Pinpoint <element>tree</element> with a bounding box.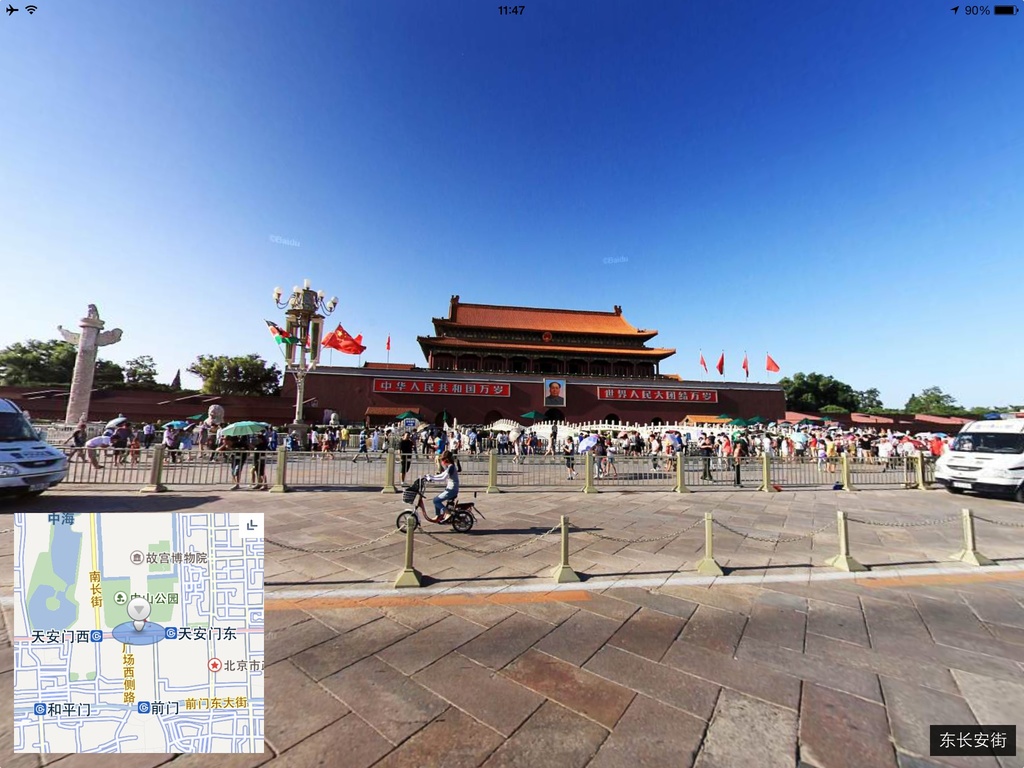
x1=857, y1=389, x2=884, y2=422.
